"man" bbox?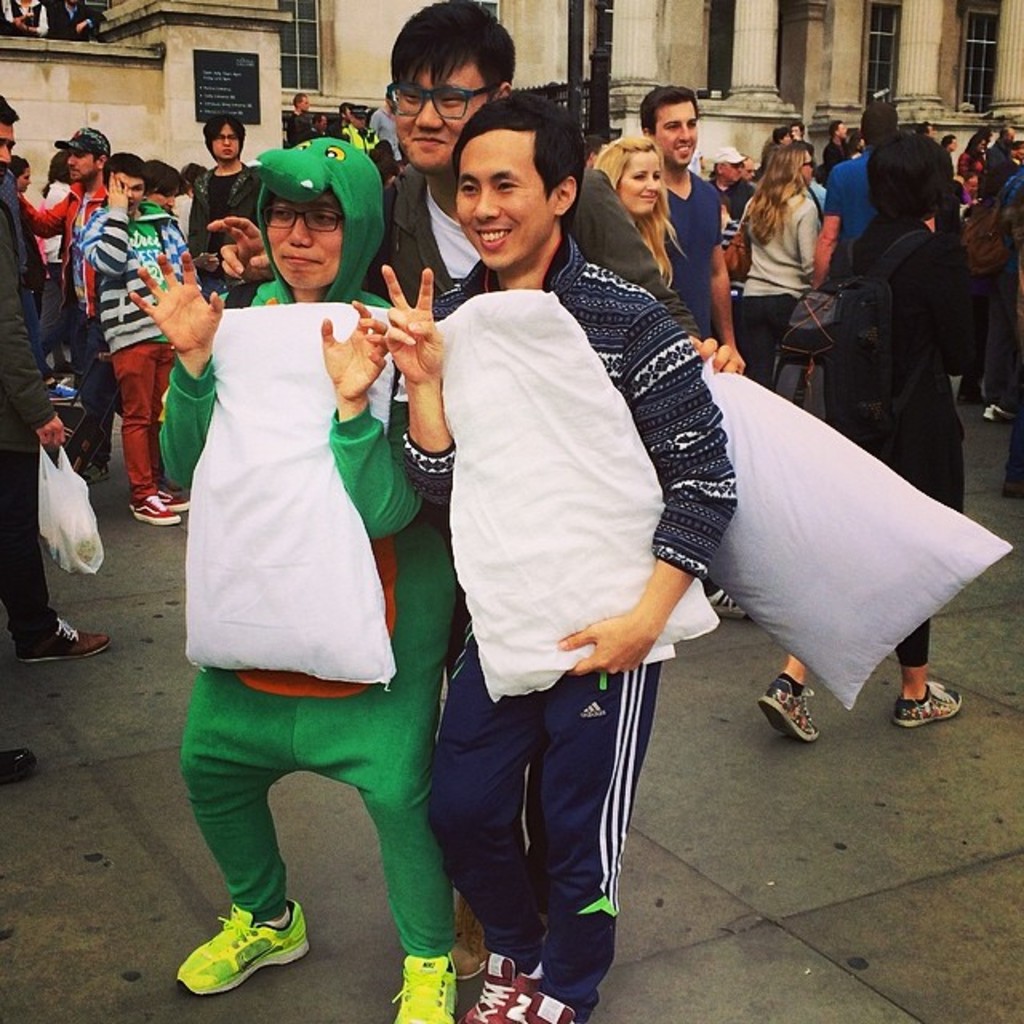
<region>968, 133, 1022, 424</region>
